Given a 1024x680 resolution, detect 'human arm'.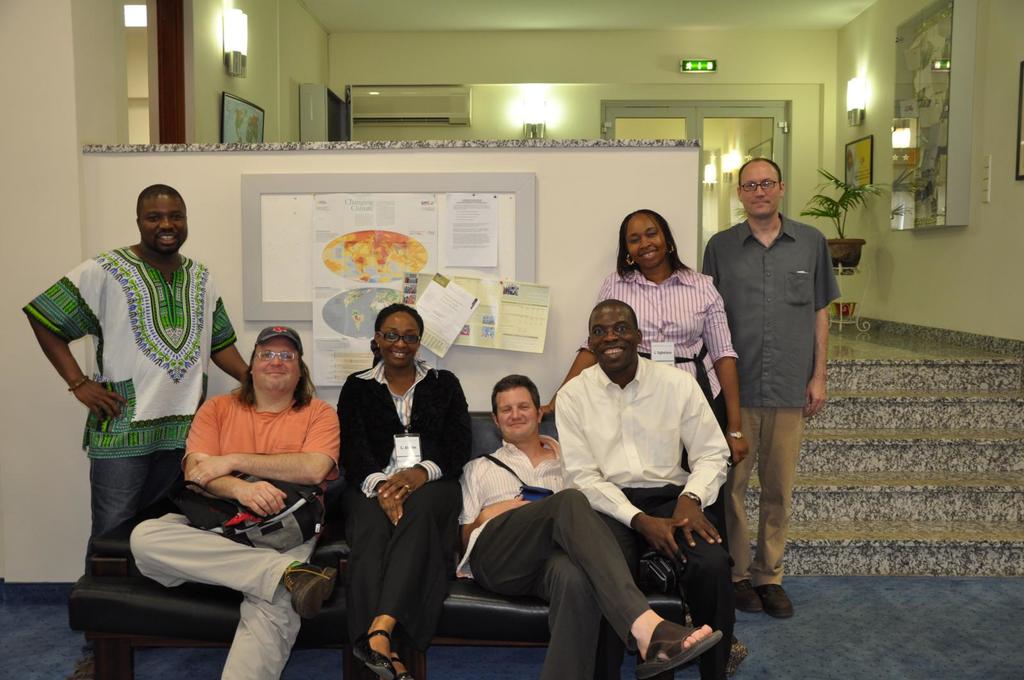
[x1=700, y1=273, x2=755, y2=475].
